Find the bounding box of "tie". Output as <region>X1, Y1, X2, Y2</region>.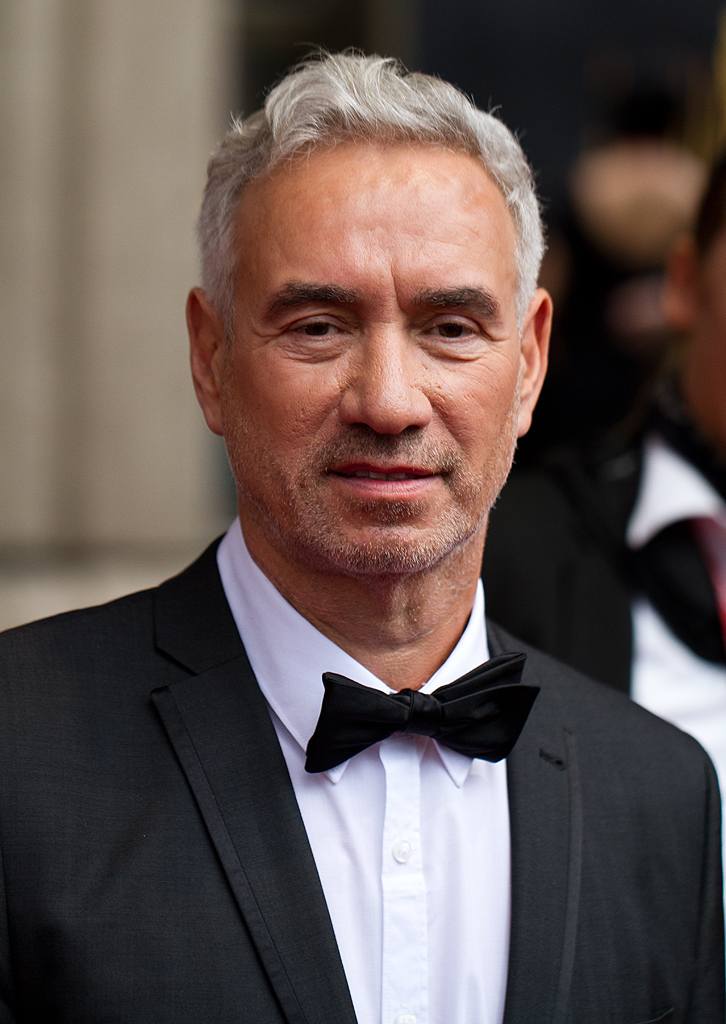
<region>309, 643, 545, 776</region>.
